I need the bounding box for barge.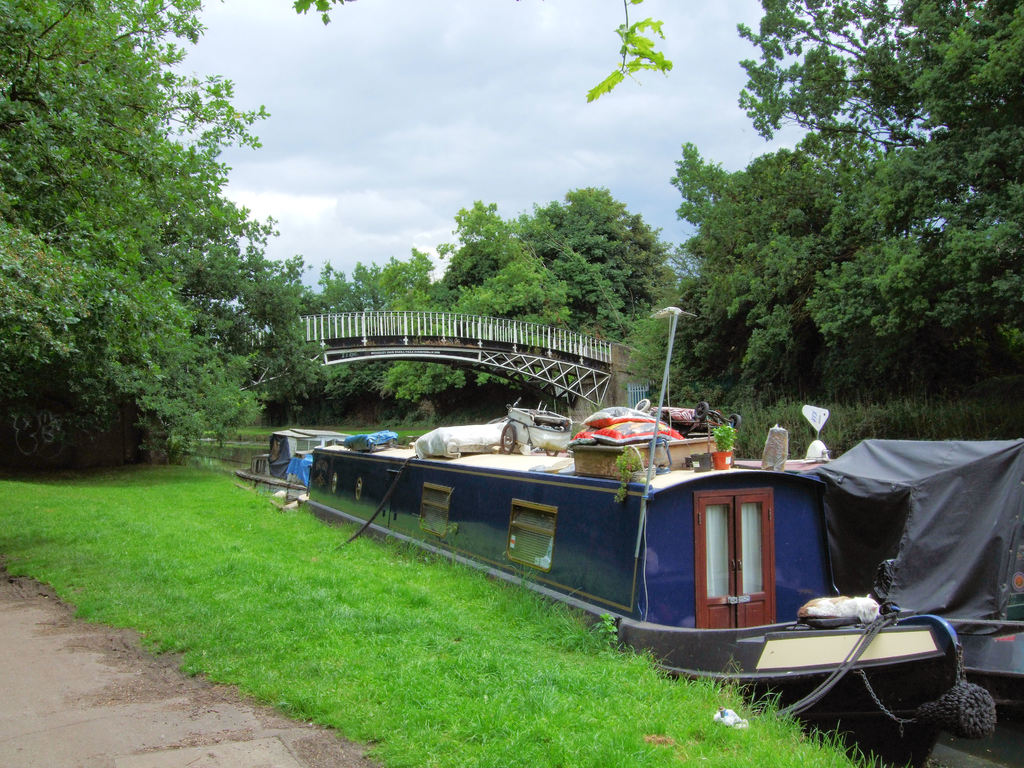
Here it is: <region>237, 307, 1023, 767</region>.
